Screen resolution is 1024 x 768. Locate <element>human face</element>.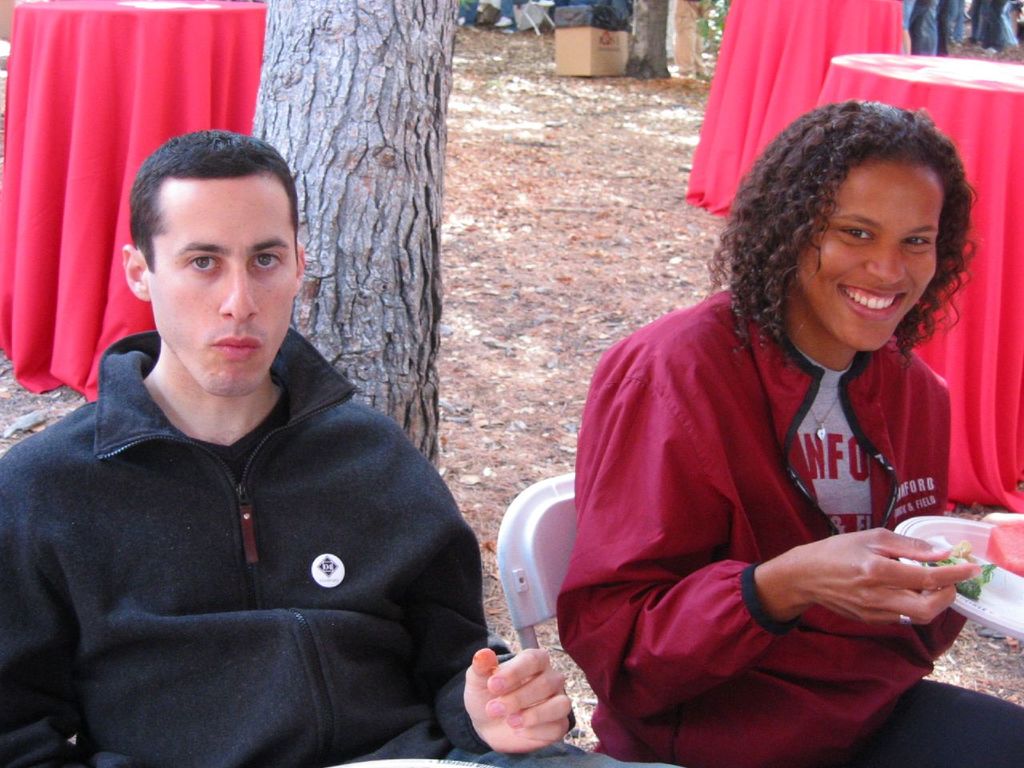
Rect(793, 158, 938, 346).
